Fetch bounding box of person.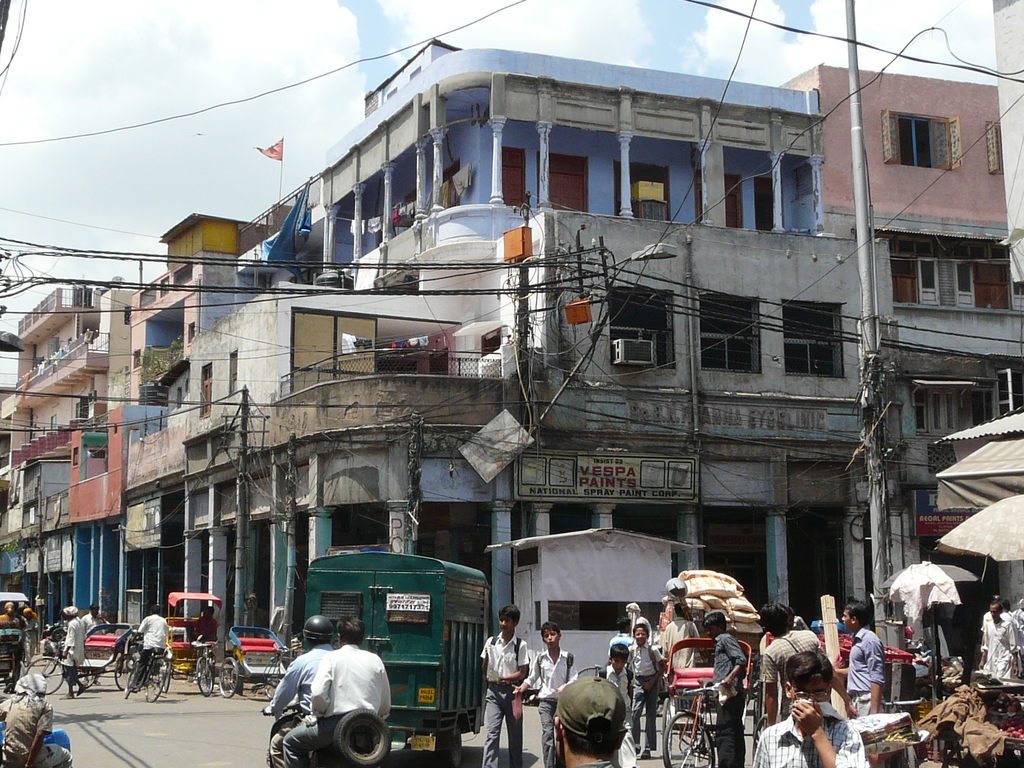
Bbox: bbox=(977, 594, 1021, 676).
